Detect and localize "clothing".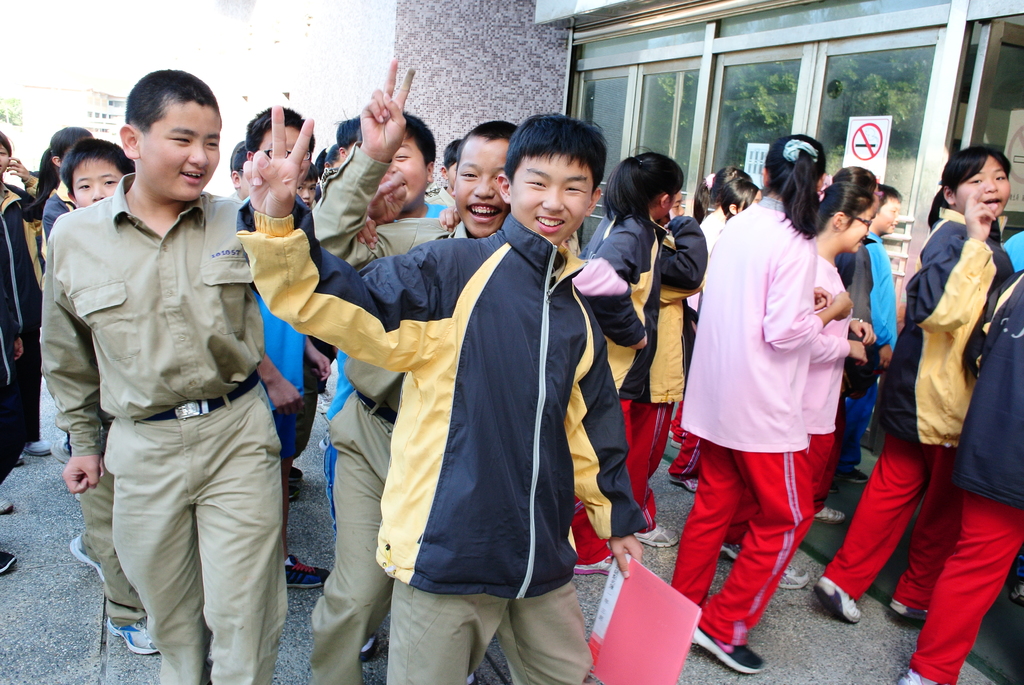
Localized at 800/237/867/491.
